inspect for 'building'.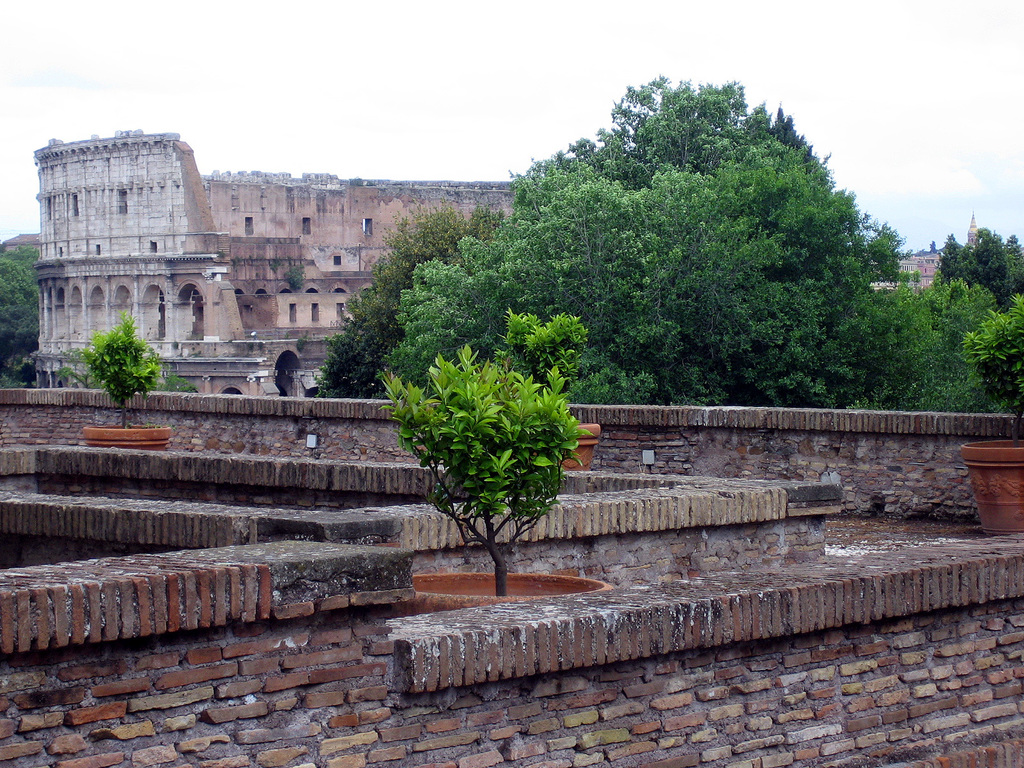
Inspection: crop(0, 236, 43, 259).
